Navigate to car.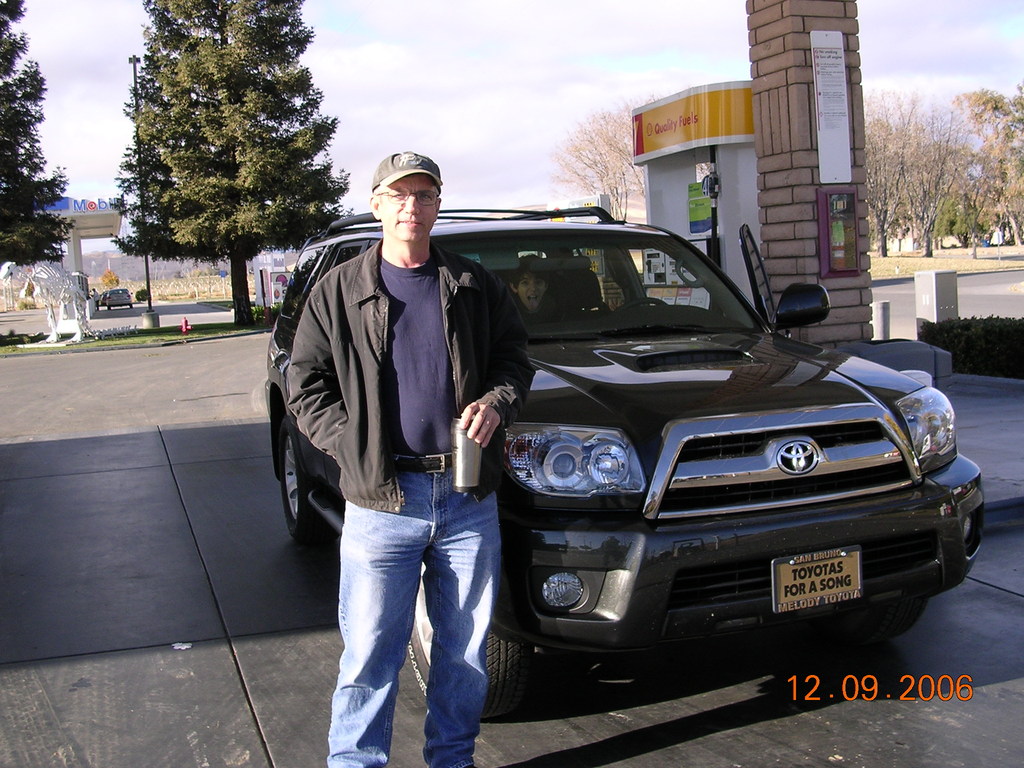
Navigation target: bbox=[263, 204, 984, 720].
